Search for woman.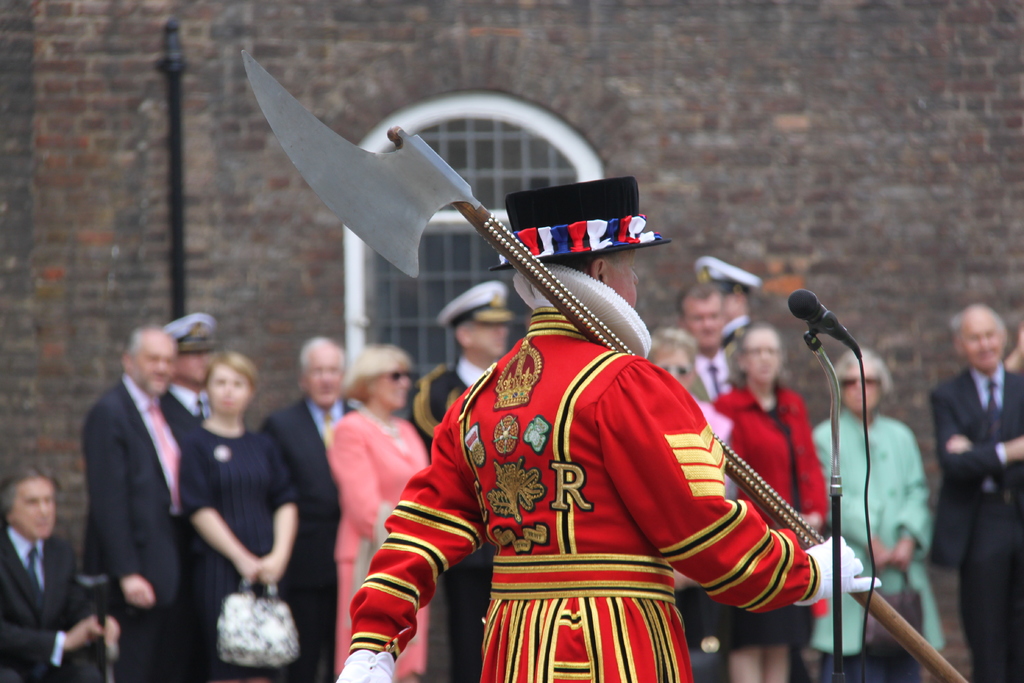
Found at [179,350,300,682].
